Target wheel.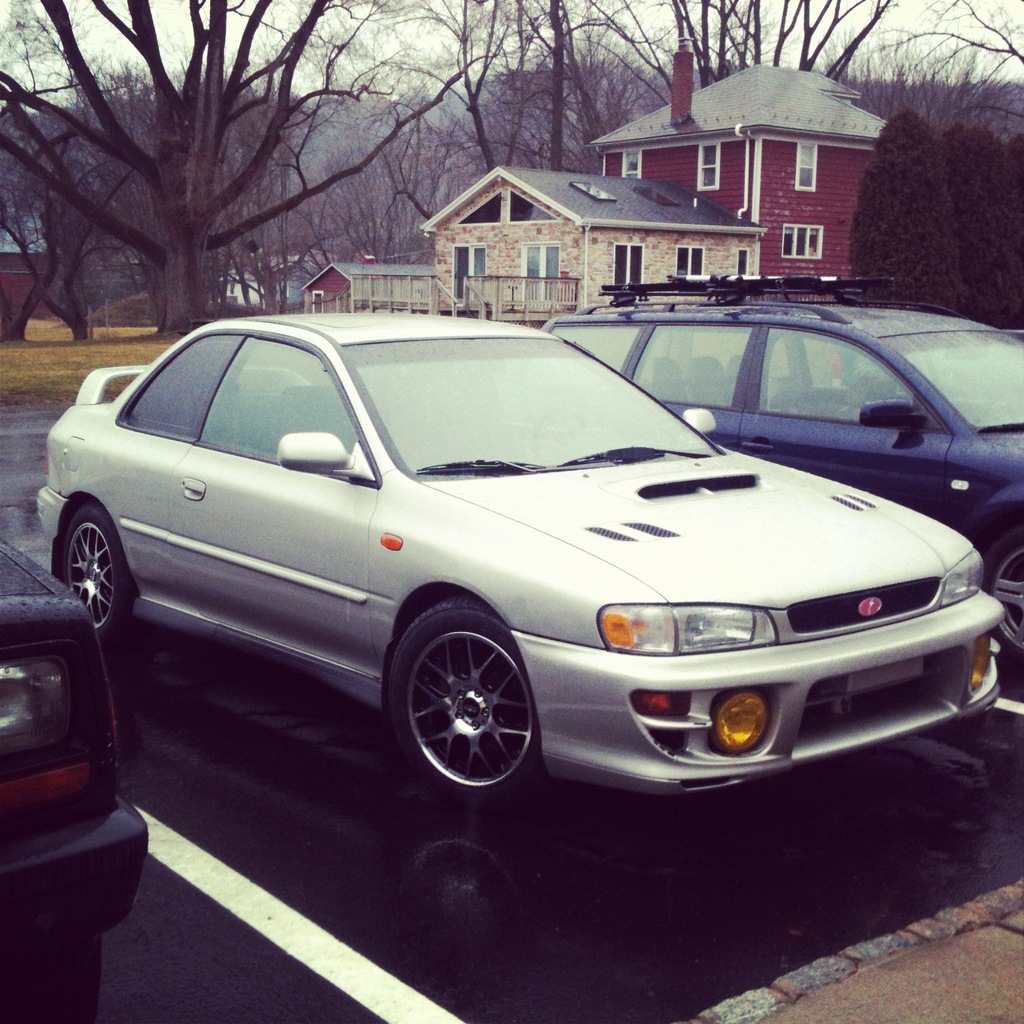
Target region: left=0, top=939, right=112, bottom=1023.
